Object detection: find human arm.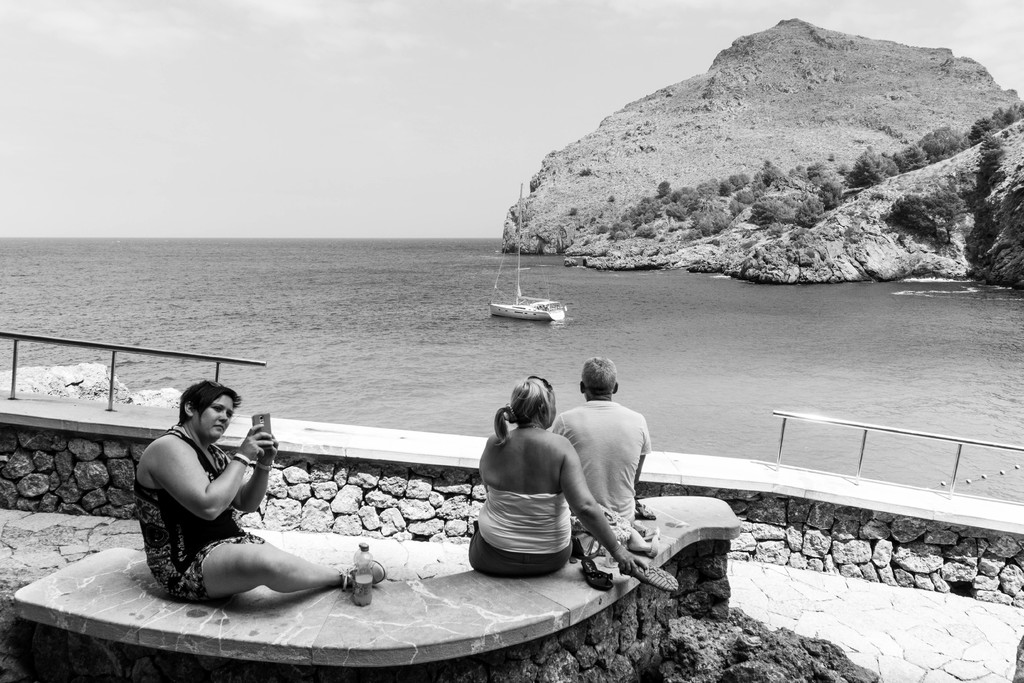
left=561, top=437, right=650, bottom=577.
